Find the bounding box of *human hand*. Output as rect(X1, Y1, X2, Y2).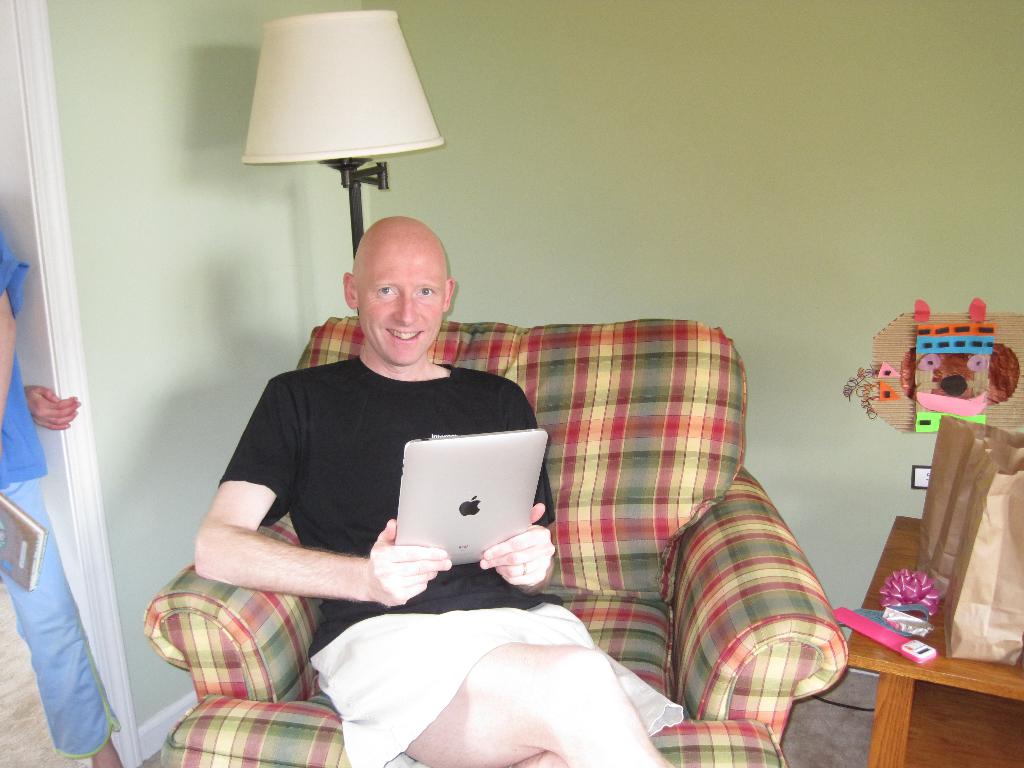
rect(479, 501, 557, 585).
